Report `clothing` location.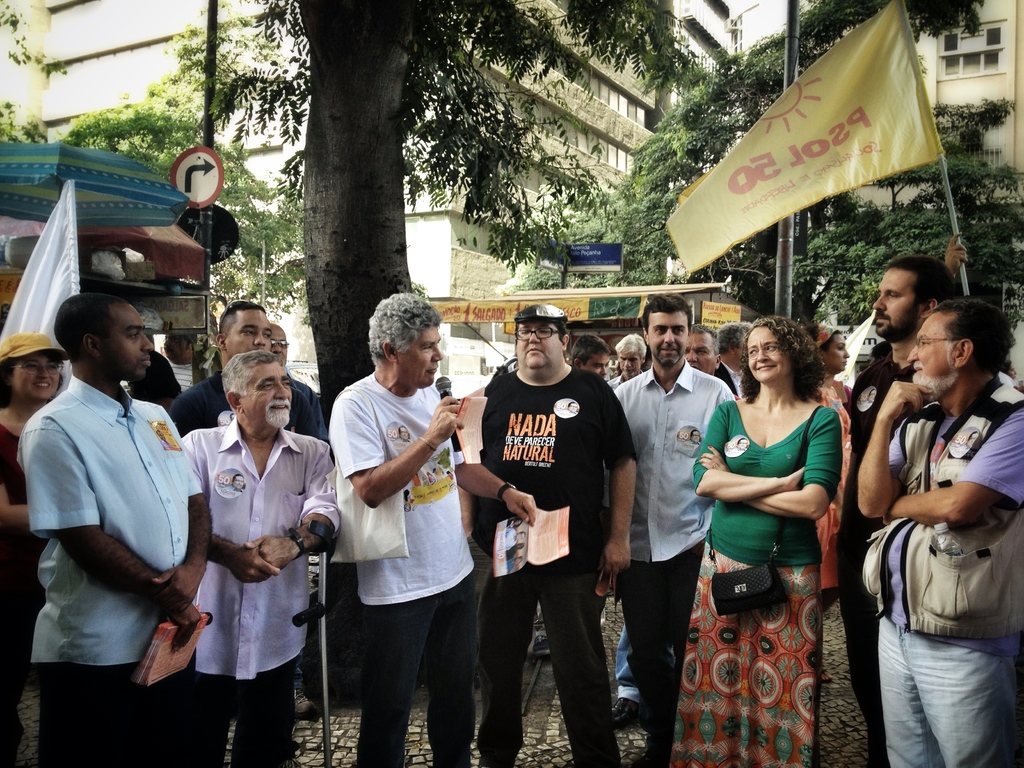
Report: bbox(814, 377, 849, 593).
